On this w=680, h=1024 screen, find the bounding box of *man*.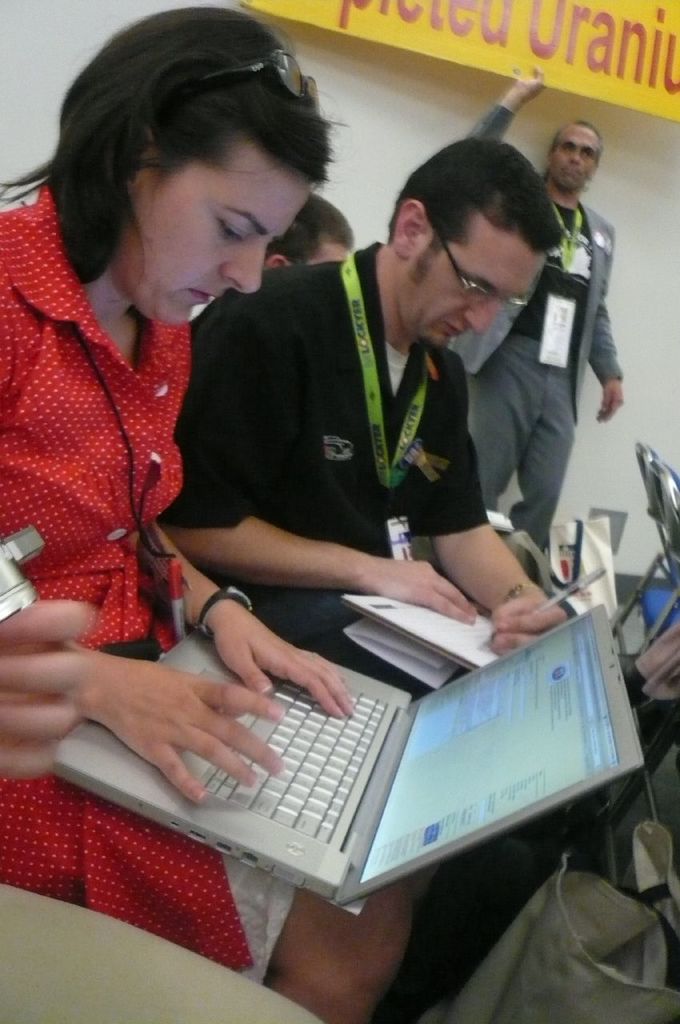
Bounding box: (left=451, top=56, right=620, bottom=565).
